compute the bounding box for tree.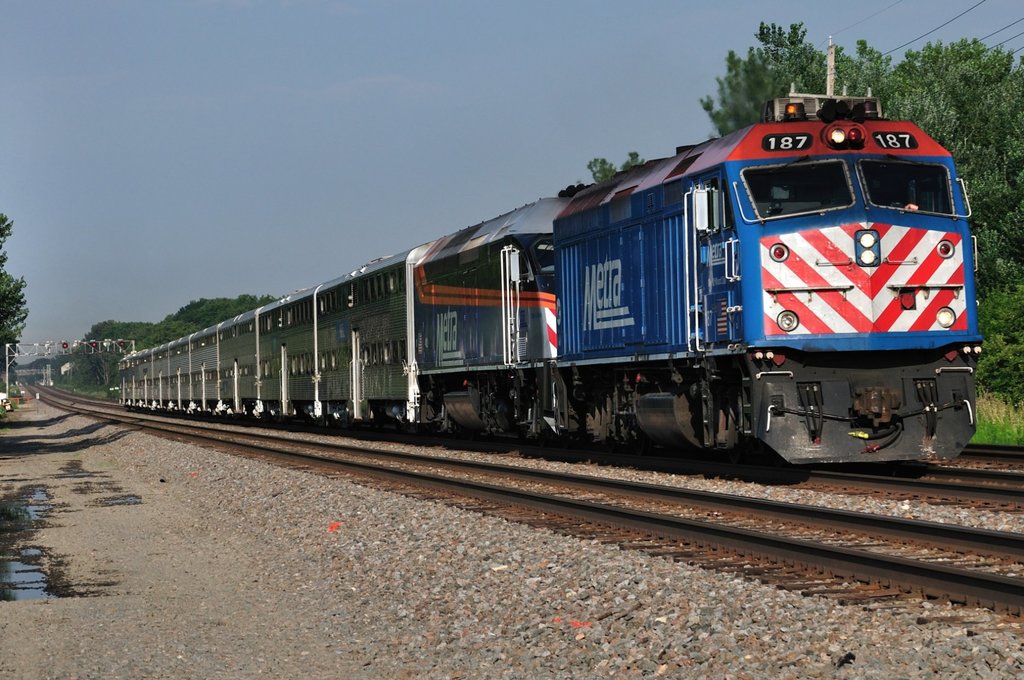
<box>963,166,1023,412</box>.
